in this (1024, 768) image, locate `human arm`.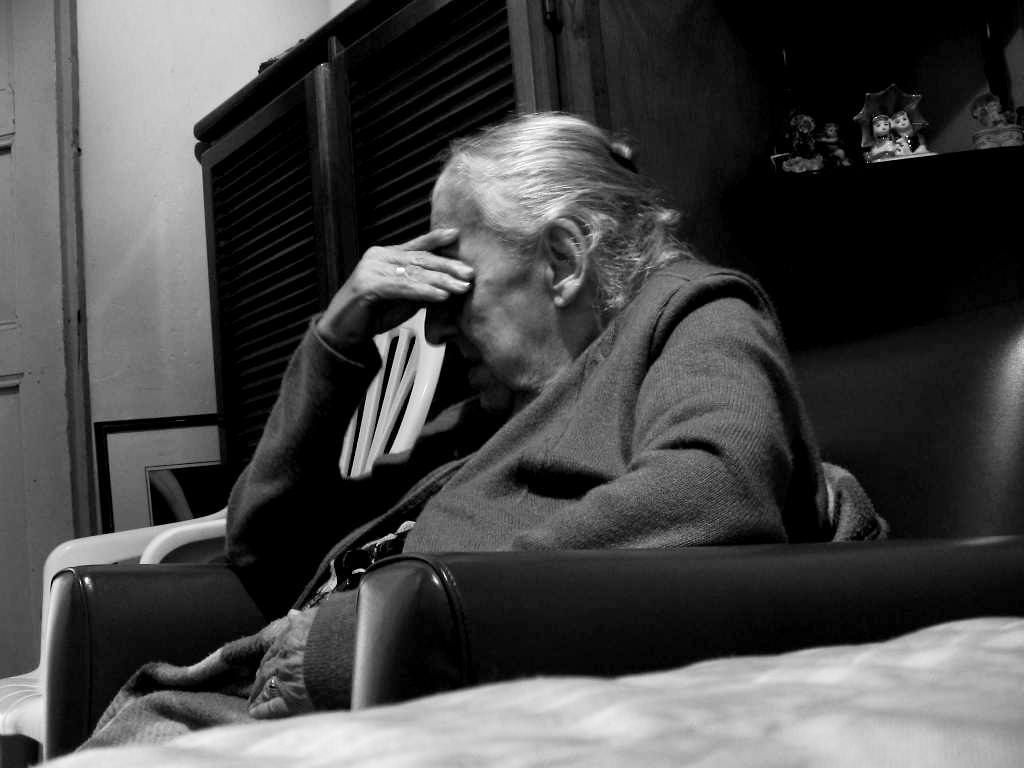
Bounding box: (left=189, top=218, right=494, bottom=589).
